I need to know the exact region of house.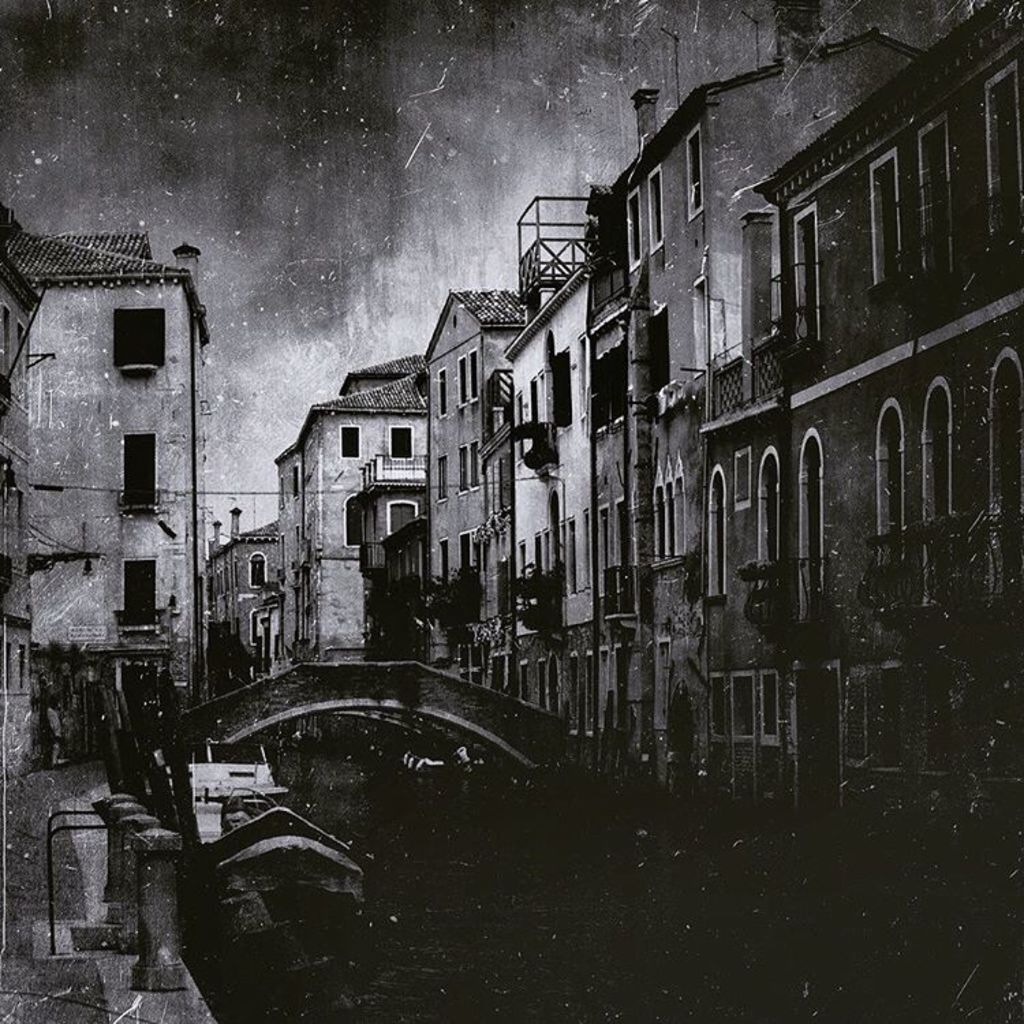
Region: [601, 8, 926, 789].
